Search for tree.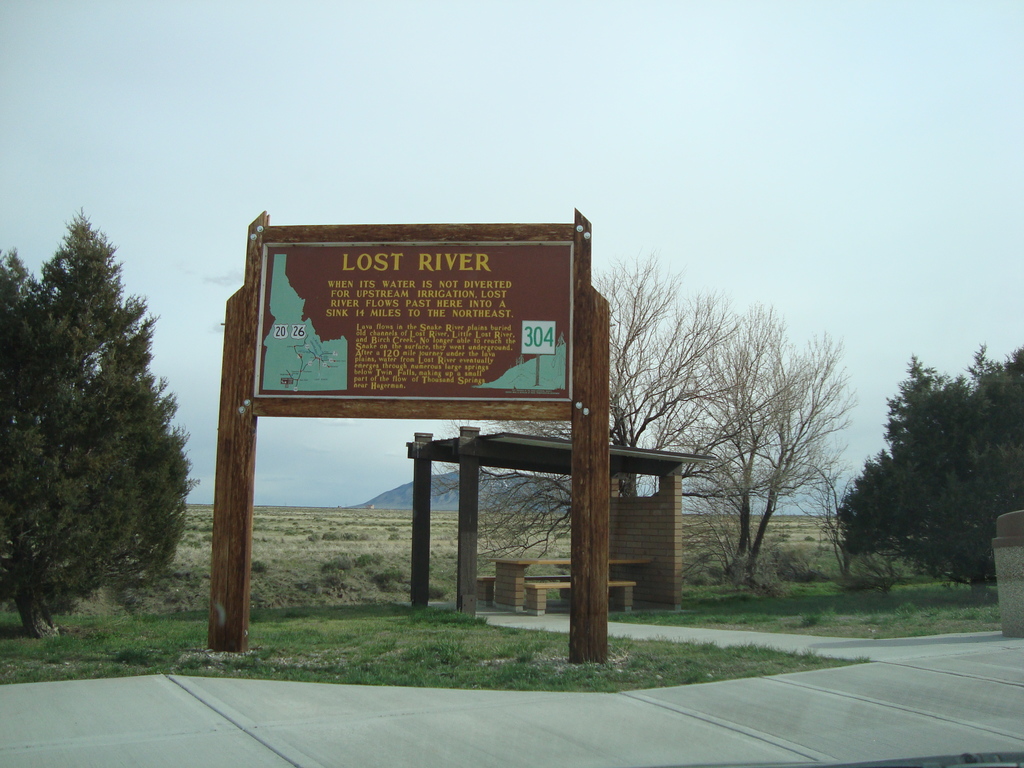
Found at region(847, 442, 912, 579).
